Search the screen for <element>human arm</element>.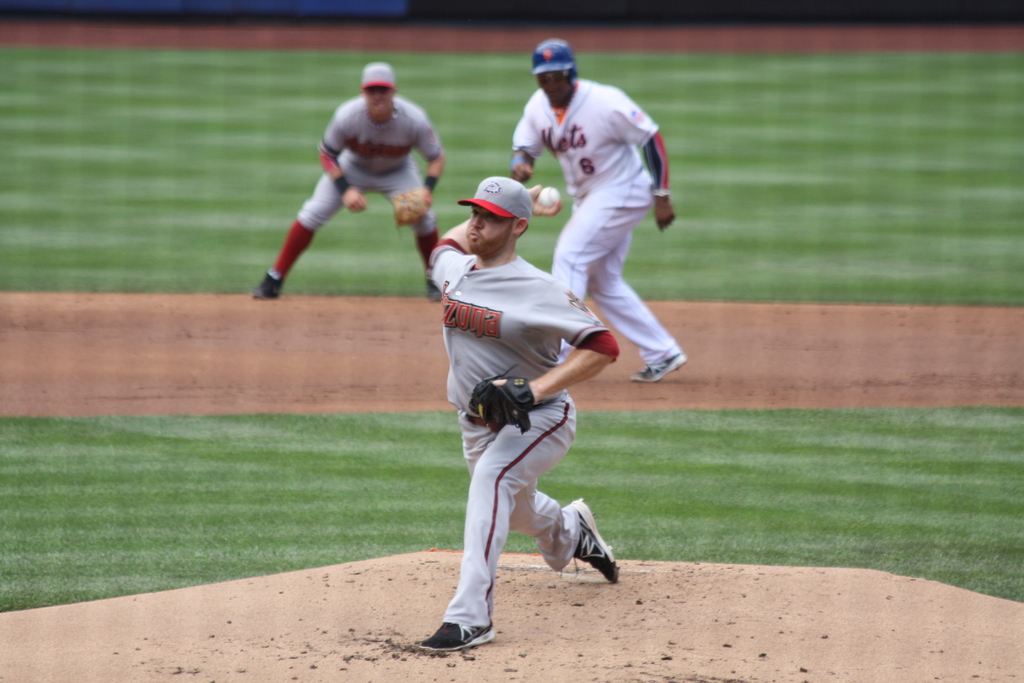
Found at rect(315, 111, 365, 214).
